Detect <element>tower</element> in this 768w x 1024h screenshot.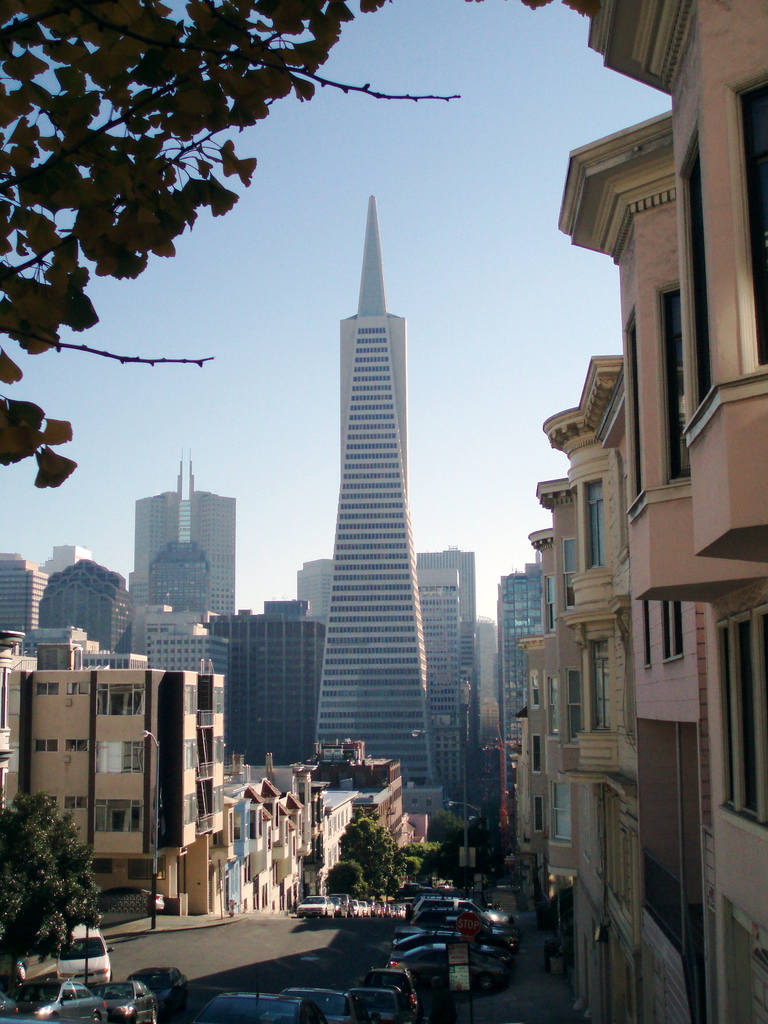
Detection: 285, 152, 468, 809.
